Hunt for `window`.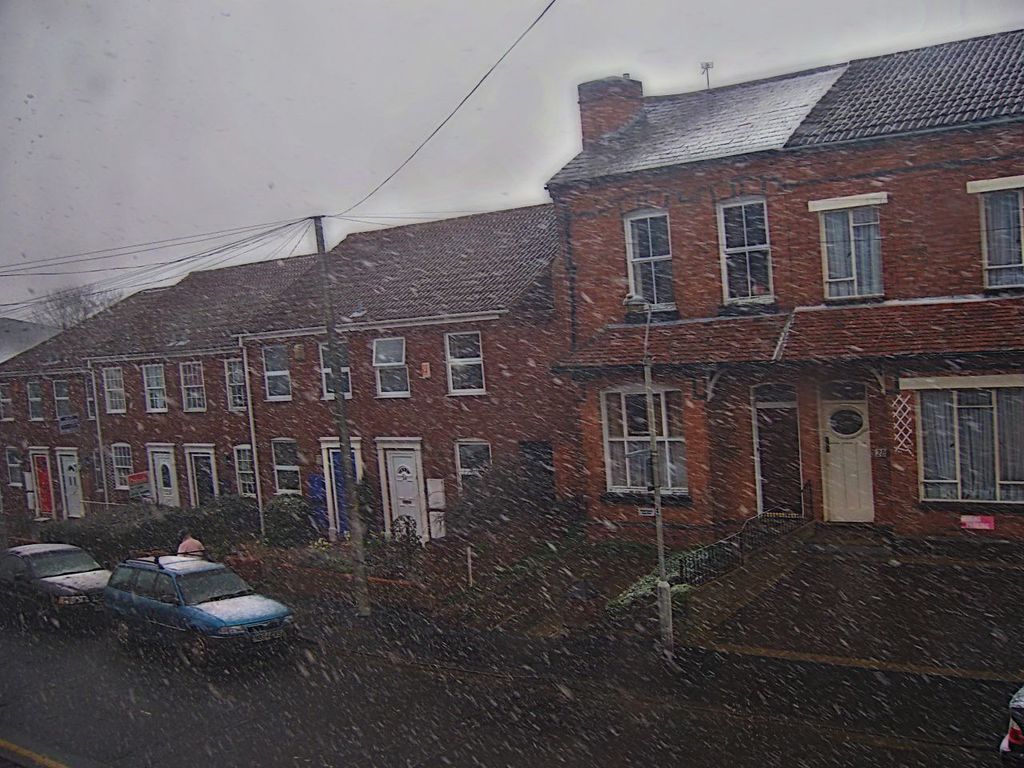
Hunted down at [138, 362, 168, 412].
